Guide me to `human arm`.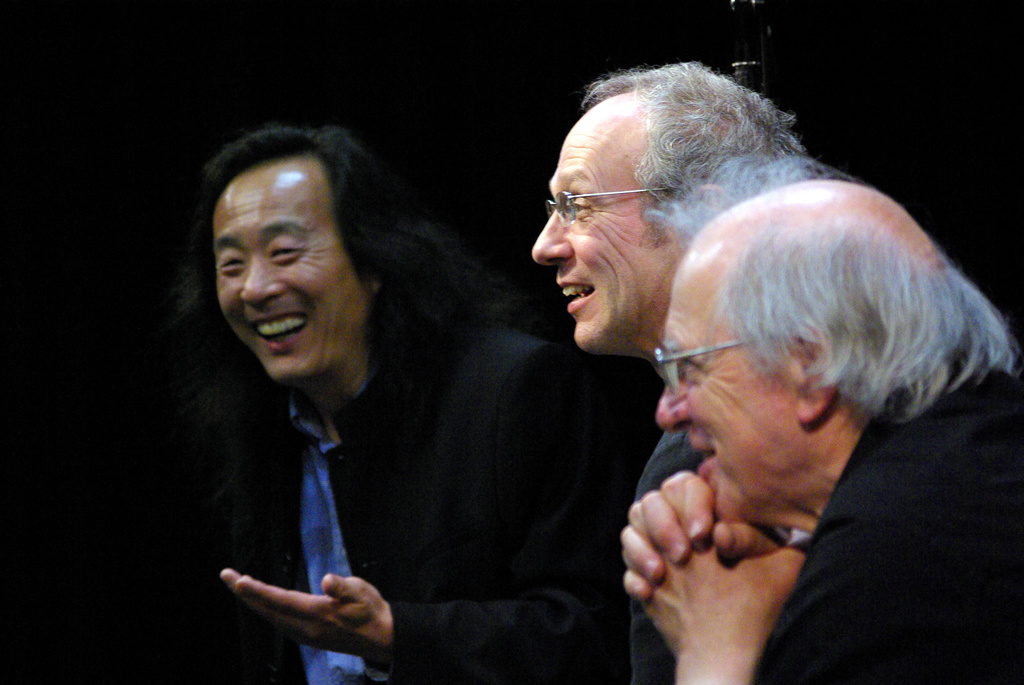
Guidance: crop(601, 472, 780, 603).
